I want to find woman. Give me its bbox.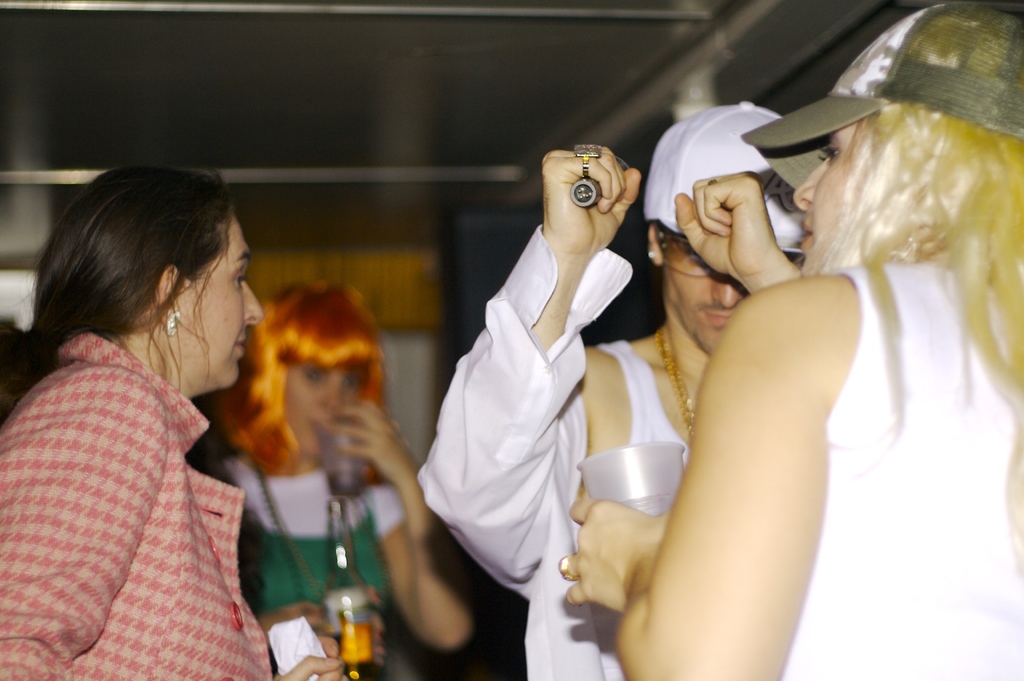
[0,170,291,675].
